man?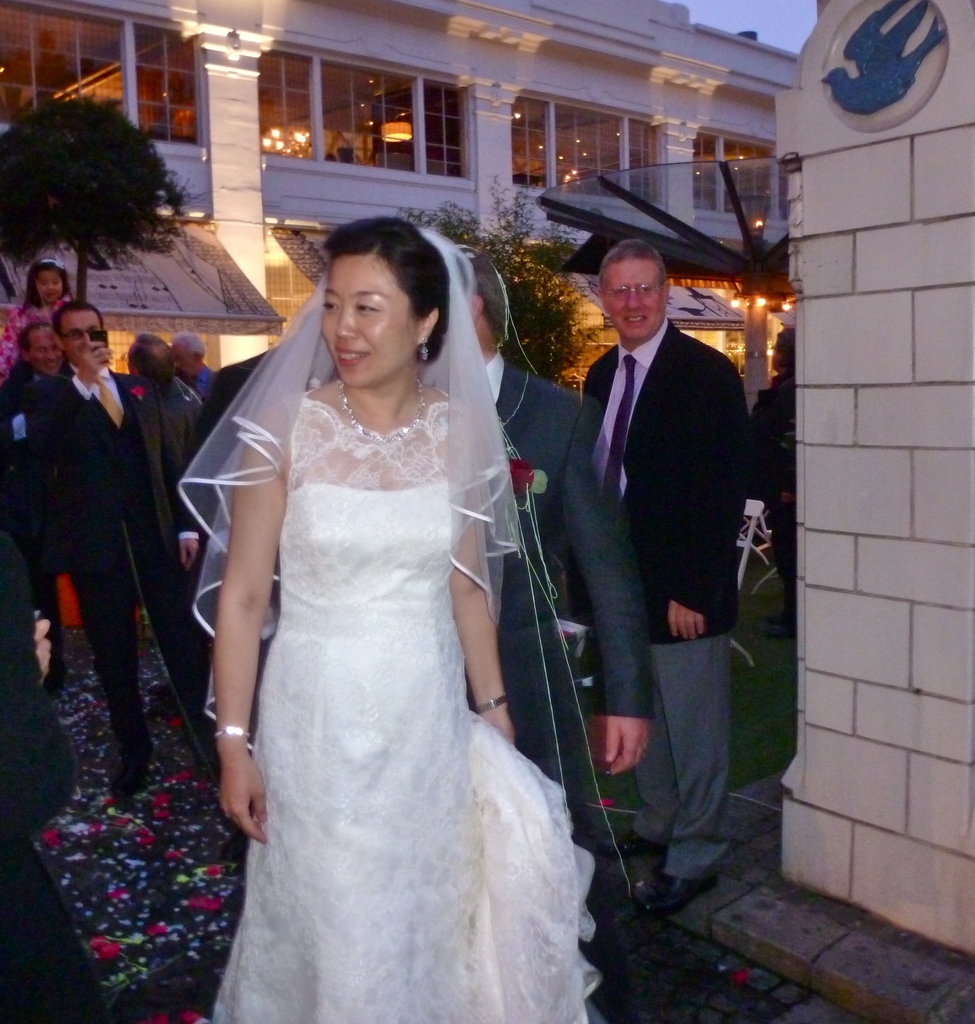
box=[0, 325, 70, 696]
